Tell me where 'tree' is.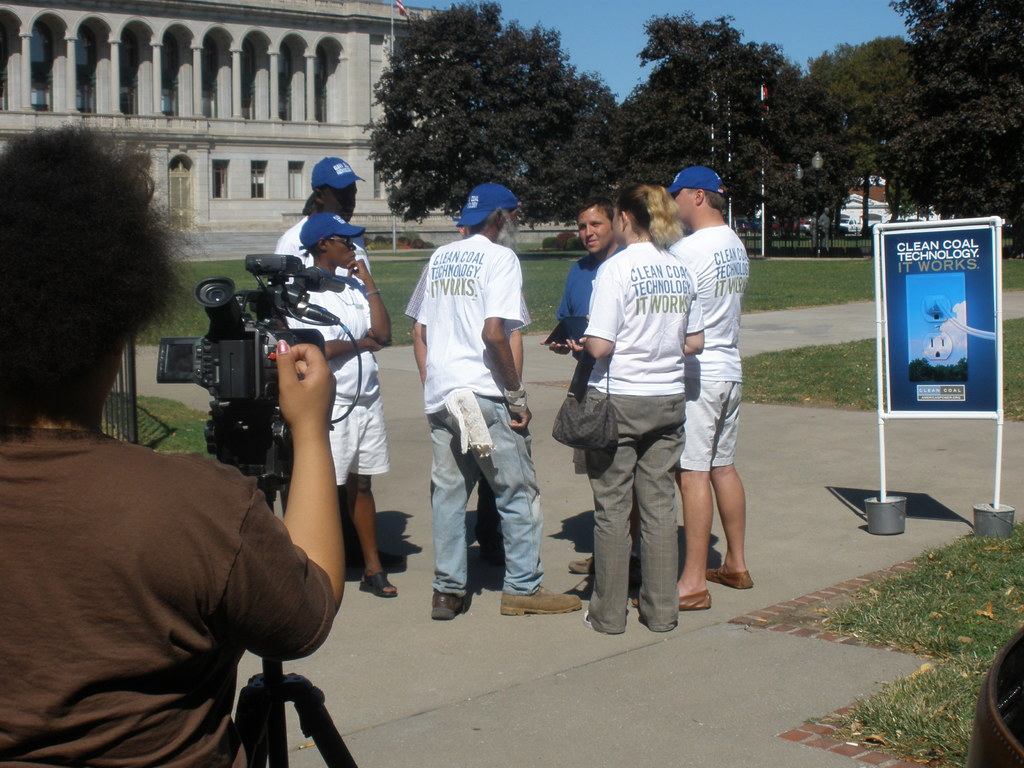
'tree' is at (left=922, top=0, right=1023, bottom=255).
